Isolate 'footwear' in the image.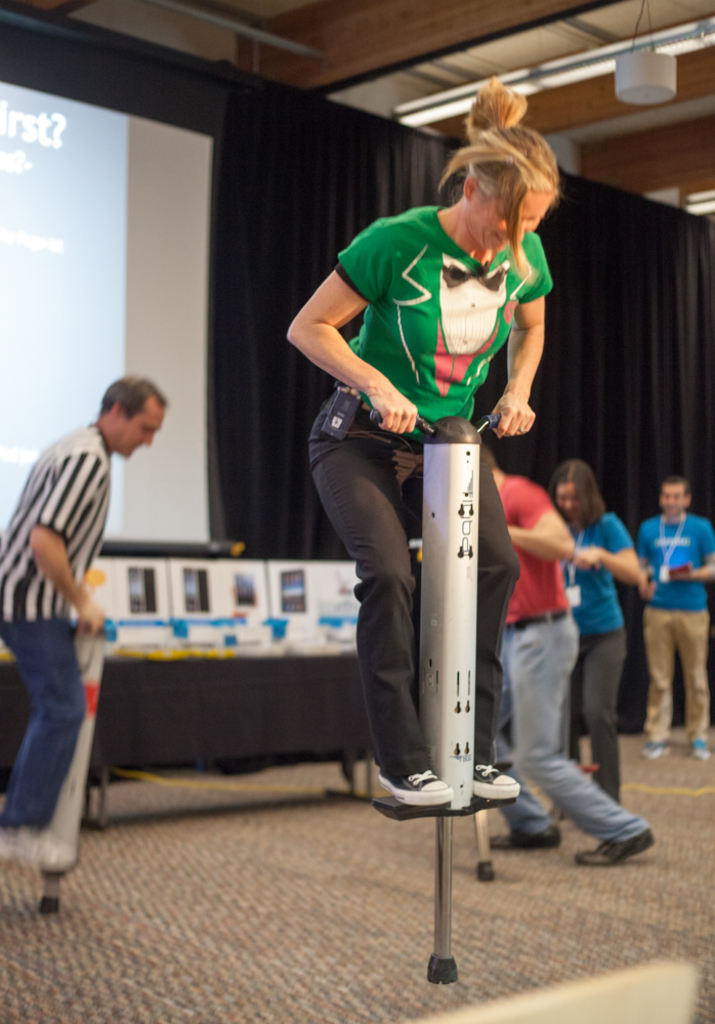
Isolated region: (x1=375, y1=767, x2=456, y2=810).
